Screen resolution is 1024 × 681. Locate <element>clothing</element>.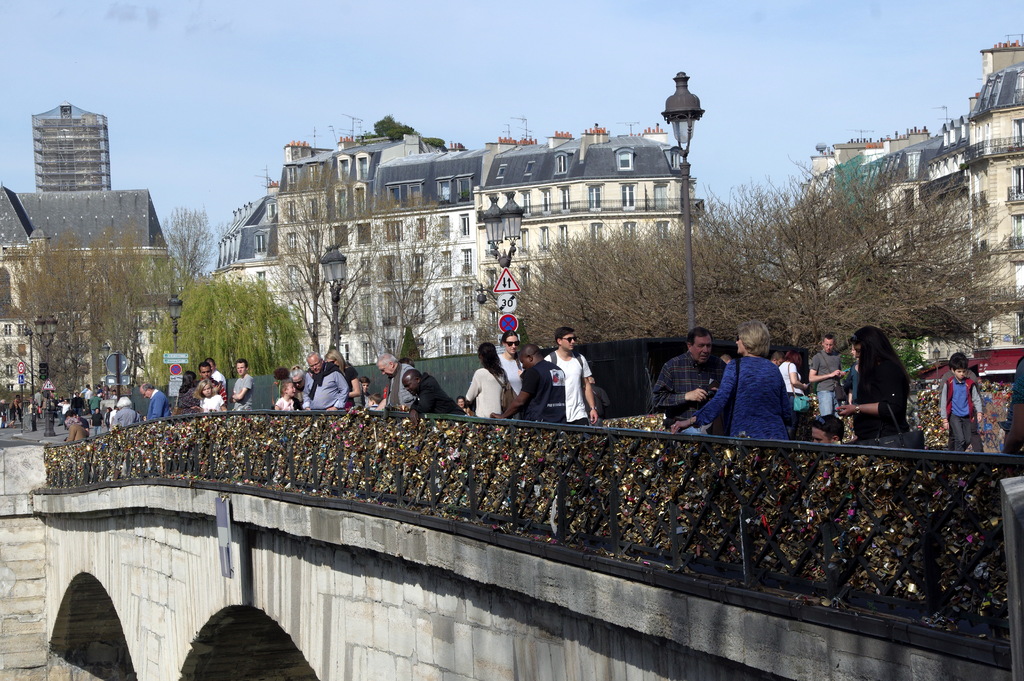
<region>61, 422, 81, 445</region>.
